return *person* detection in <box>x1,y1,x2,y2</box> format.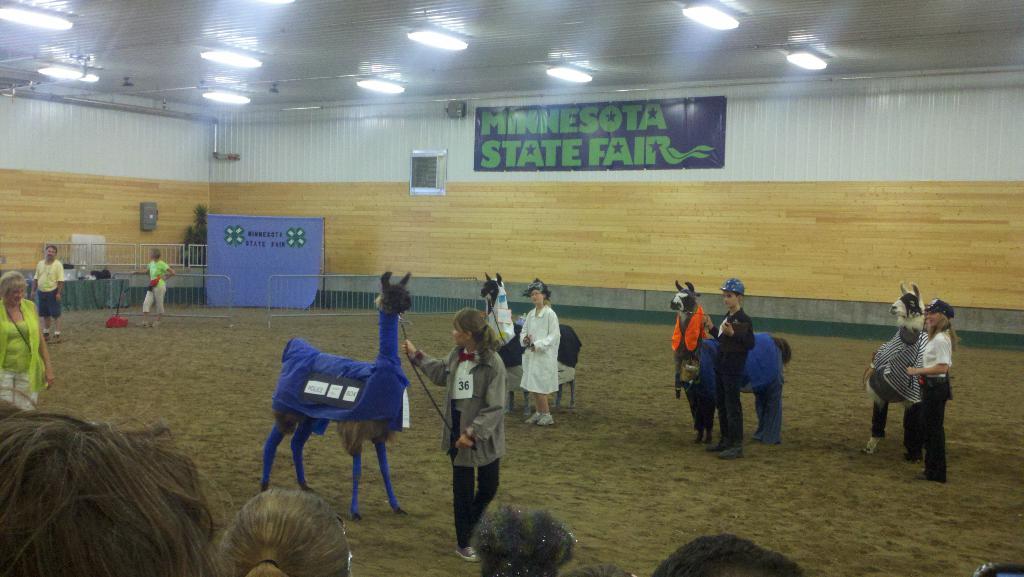
<box>35,248,74,327</box>.
